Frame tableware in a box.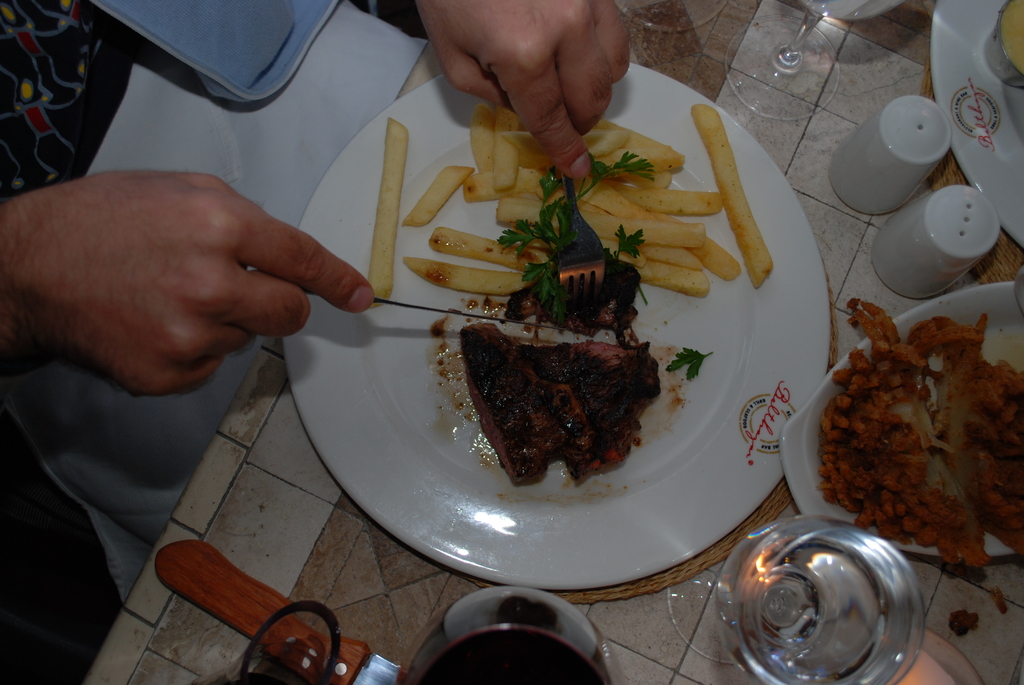
[left=615, top=0, right=724, bottom=35].
